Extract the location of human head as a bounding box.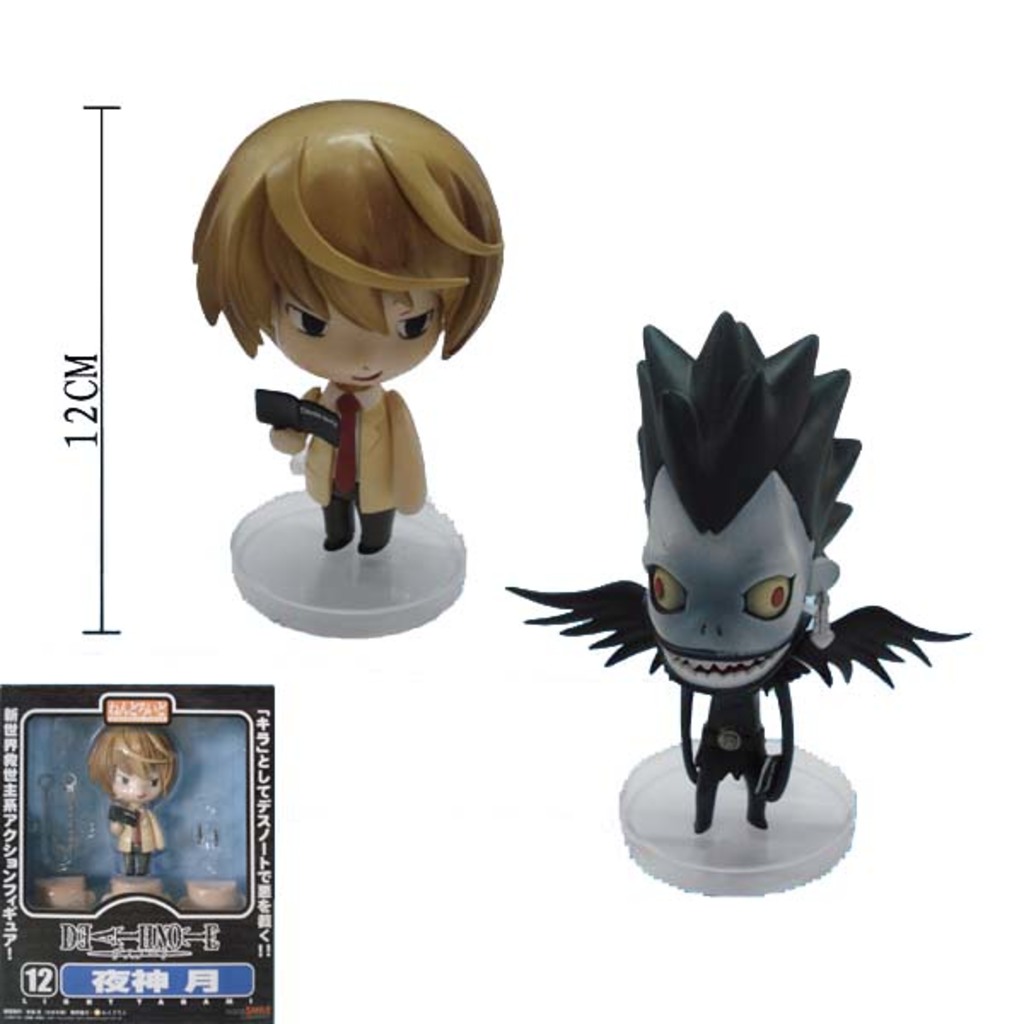
crop(191, 101, 498, 394).
